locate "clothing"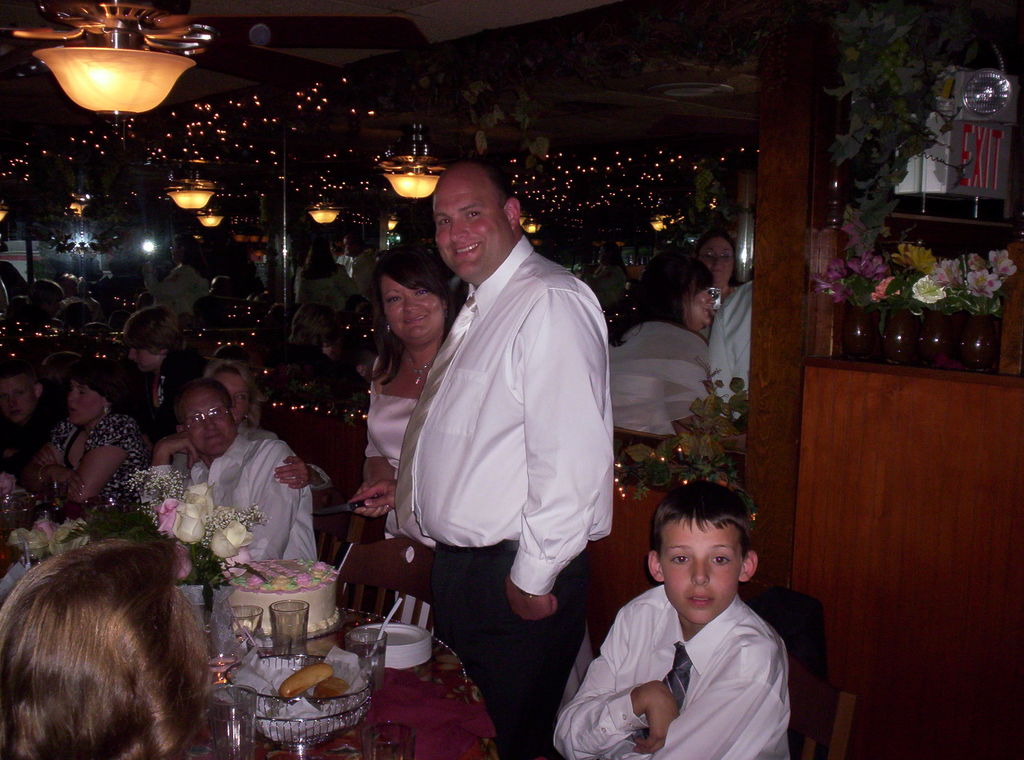
{"left": 49, "top": 412, "right": 143, "bottom": 509}
